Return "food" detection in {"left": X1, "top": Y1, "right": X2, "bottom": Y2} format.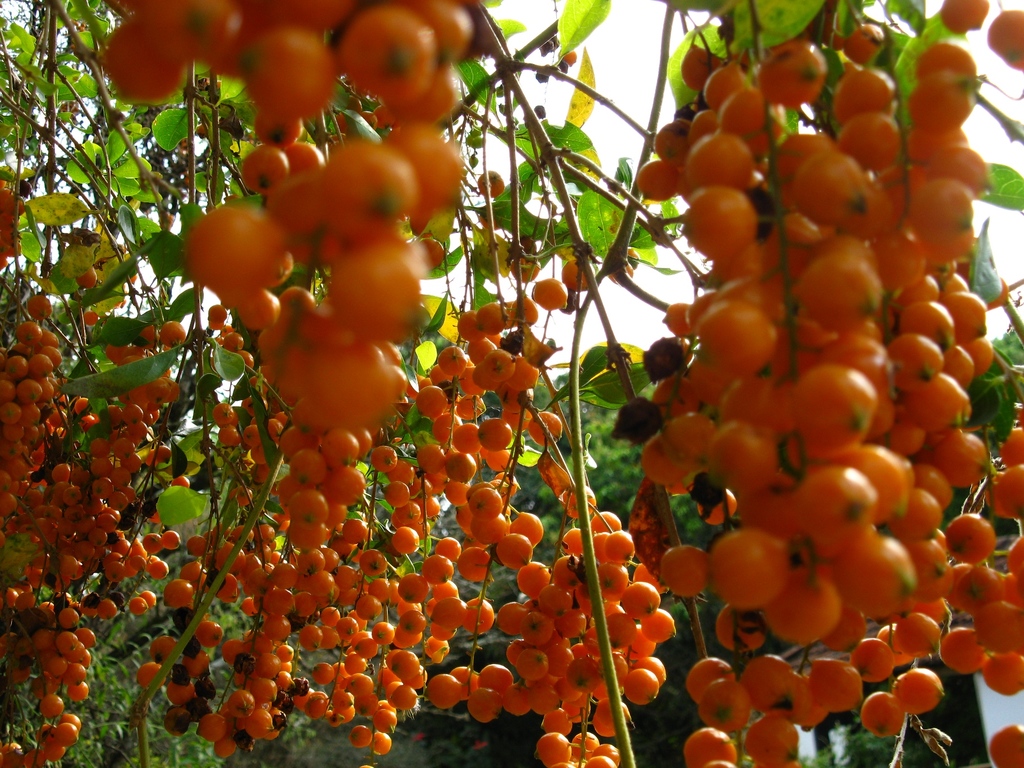
{"left": 0, "top": 0, "right": 1023, "bottom": 767}.
